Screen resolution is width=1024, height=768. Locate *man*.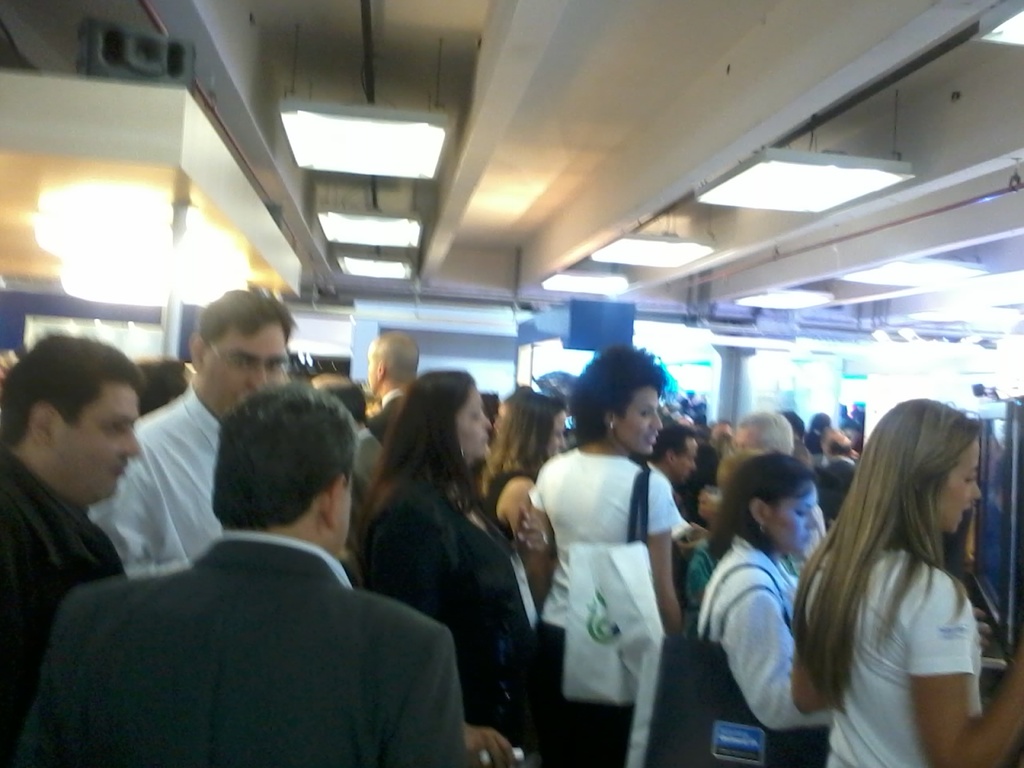
[88,288,304,584].
